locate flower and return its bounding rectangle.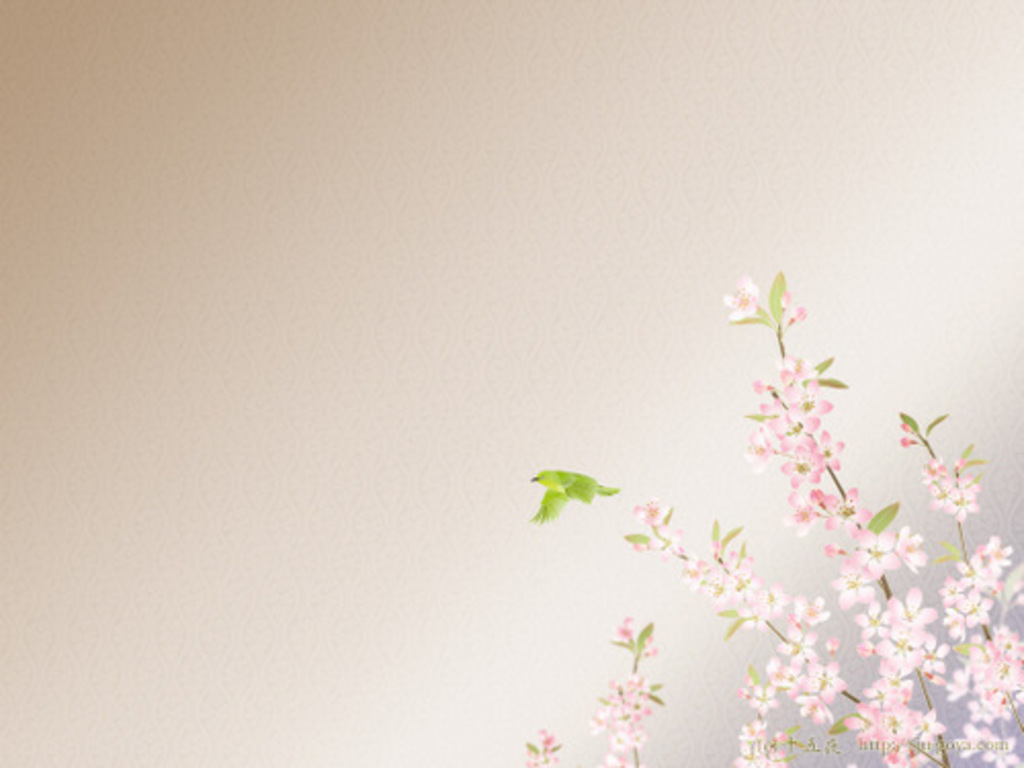
BBox(723, 274, 762, 319).
